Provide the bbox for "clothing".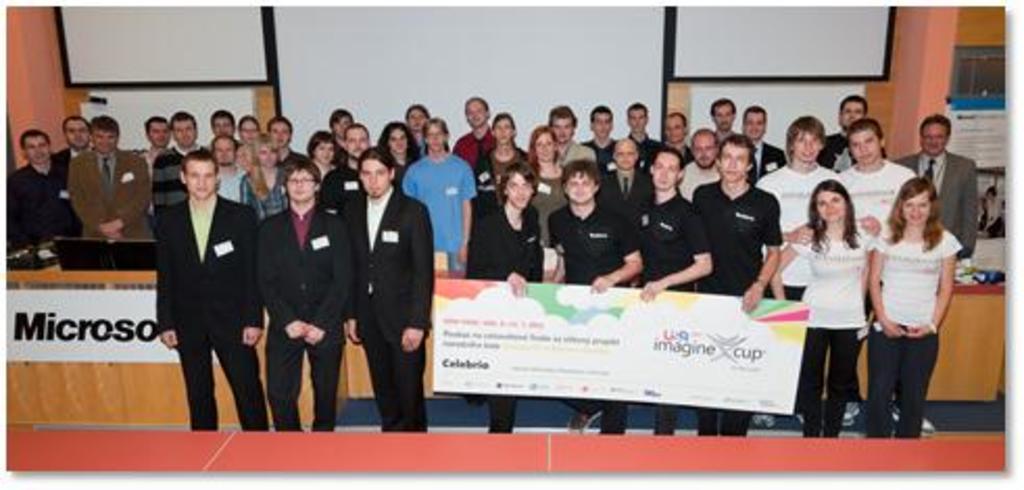
{"x1": 886, "y1": 142, "x2": 982, "y2": 267}.
